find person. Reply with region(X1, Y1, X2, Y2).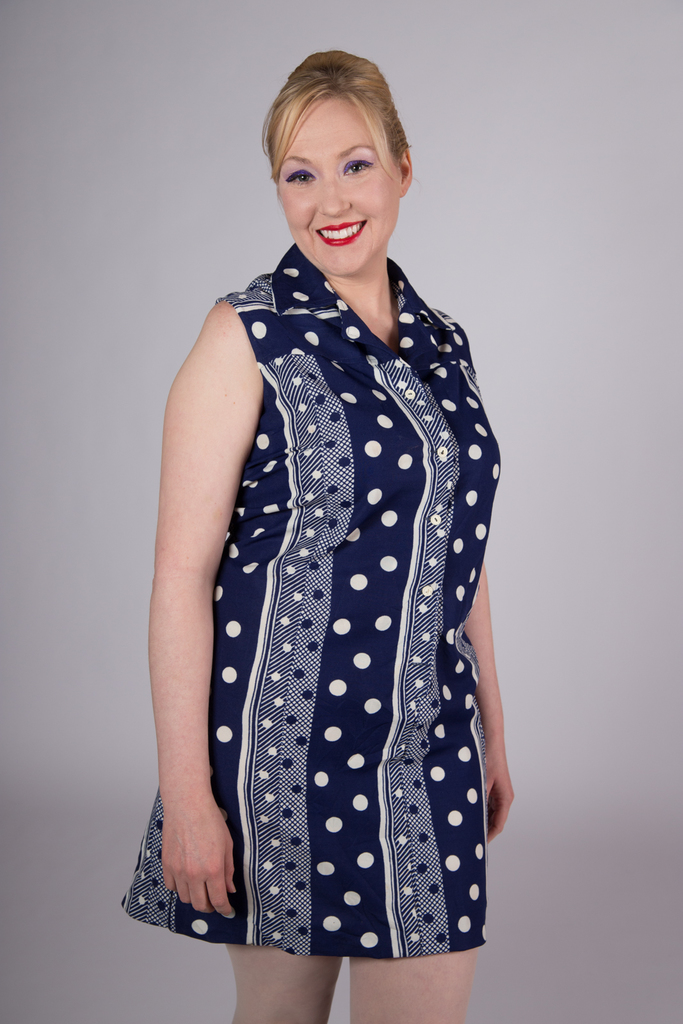
region(119, 42, 517, 1023).
